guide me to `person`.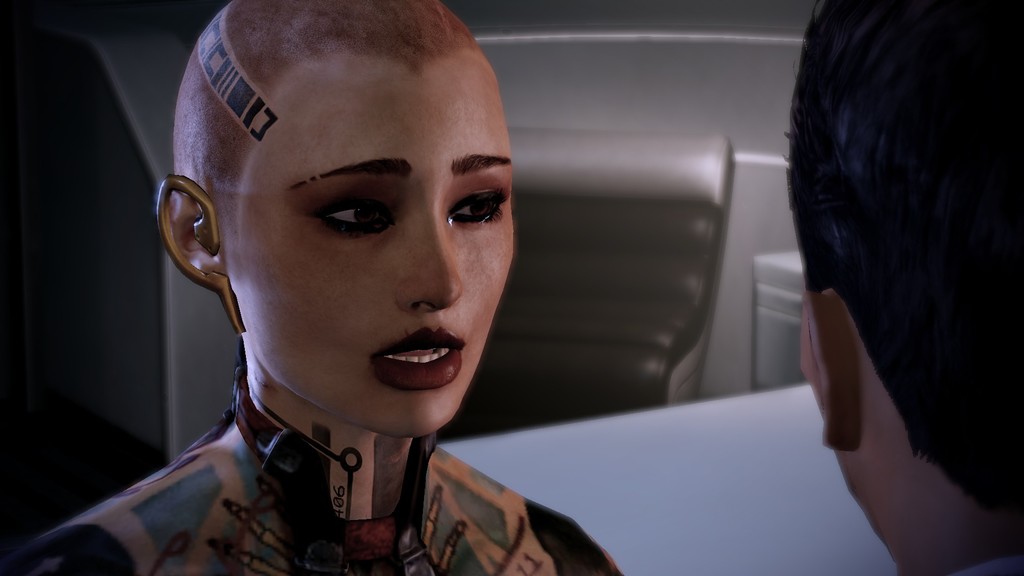
Guidance: region(801, 0, 1023, 575).
